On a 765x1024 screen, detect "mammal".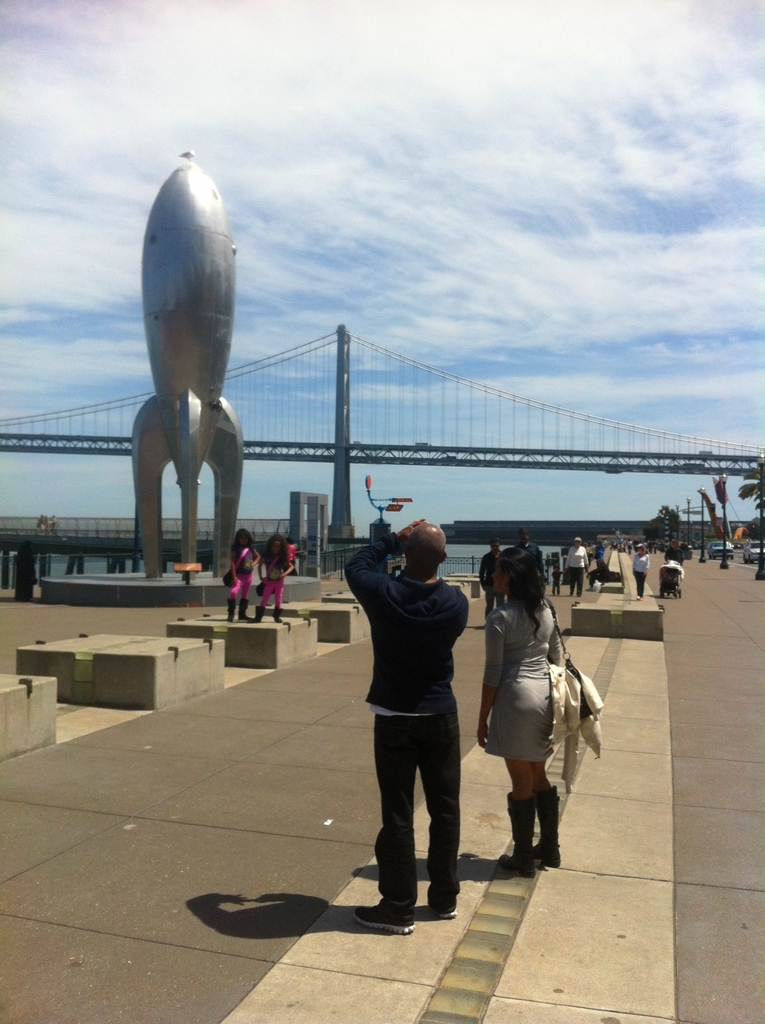
550 561 563 593.
